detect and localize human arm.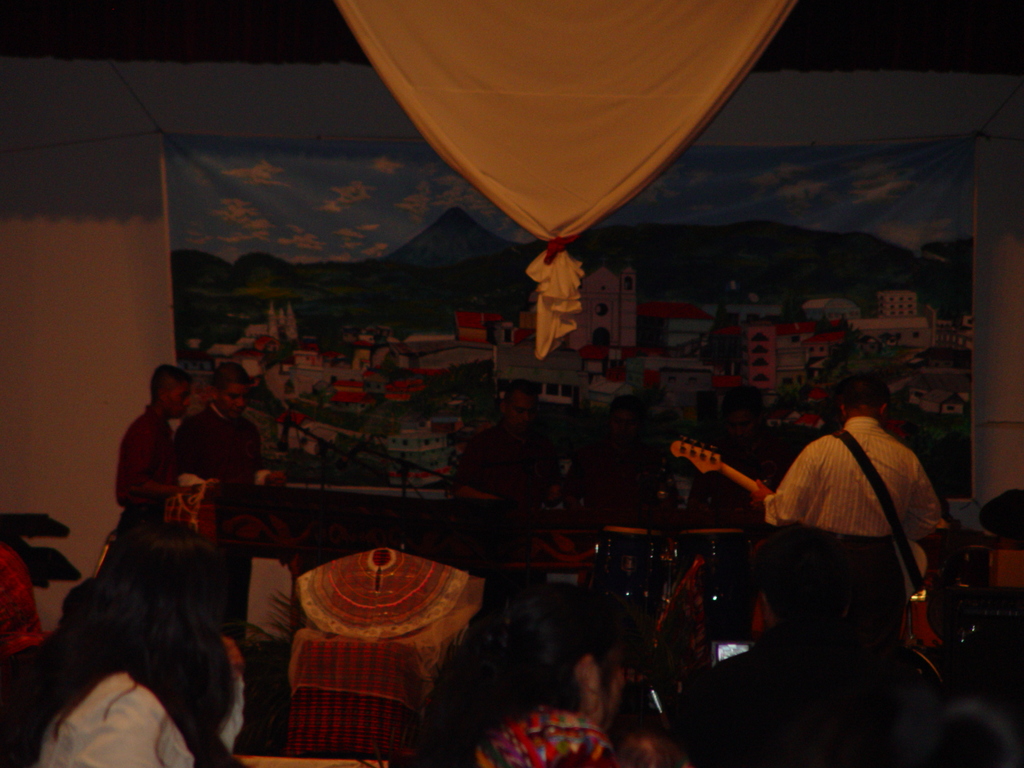
Localized at <bbox>112, 414, 163, 499</bbox>.
